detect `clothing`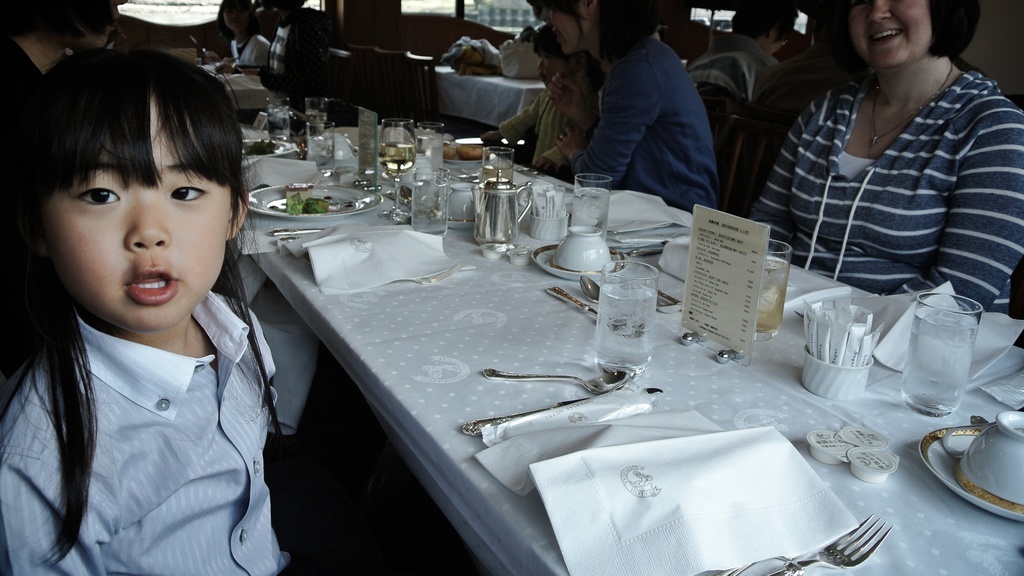
left=257, top=11, right=323, bottom=108
